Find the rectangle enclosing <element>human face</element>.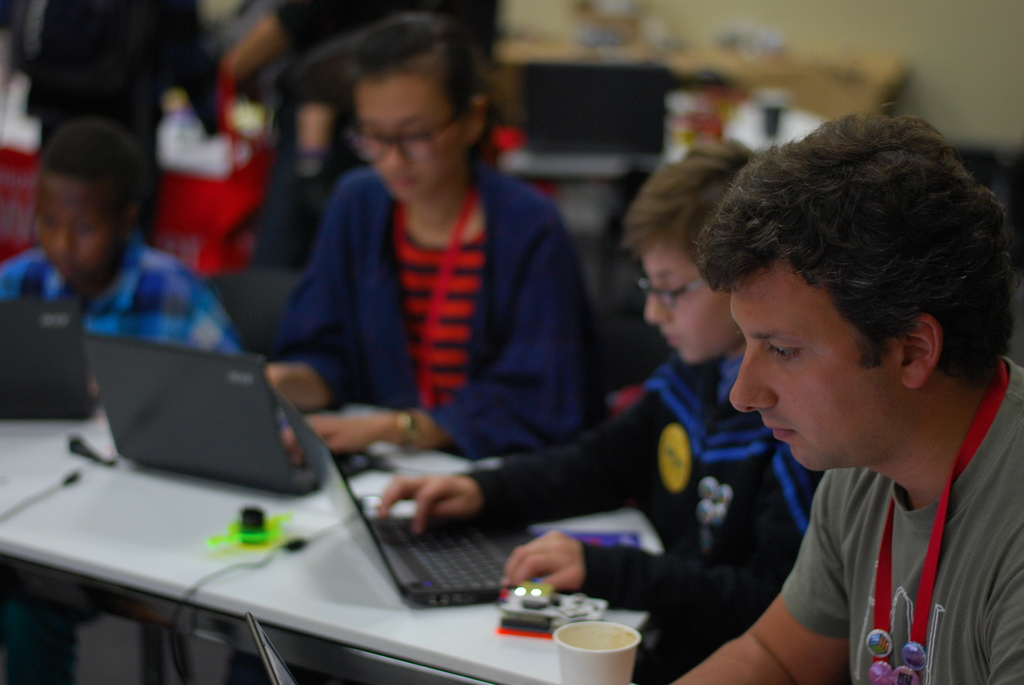
{"left": 43, "top": 179, "right": 119, "bottom": 287}.
